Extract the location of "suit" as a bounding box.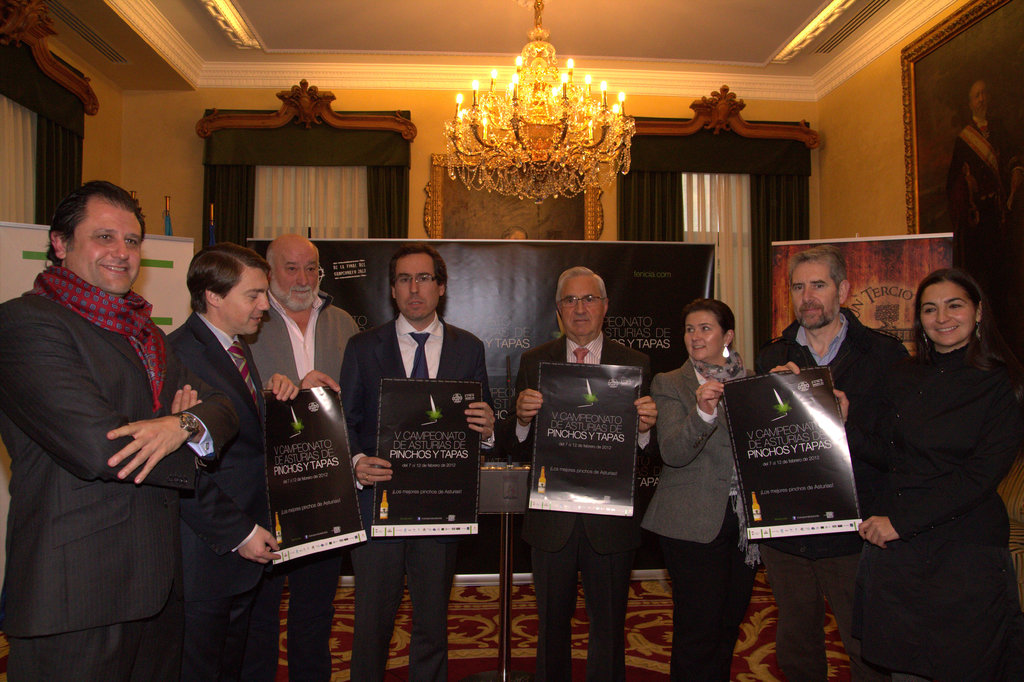
crop(0, 267, 239, 681).
